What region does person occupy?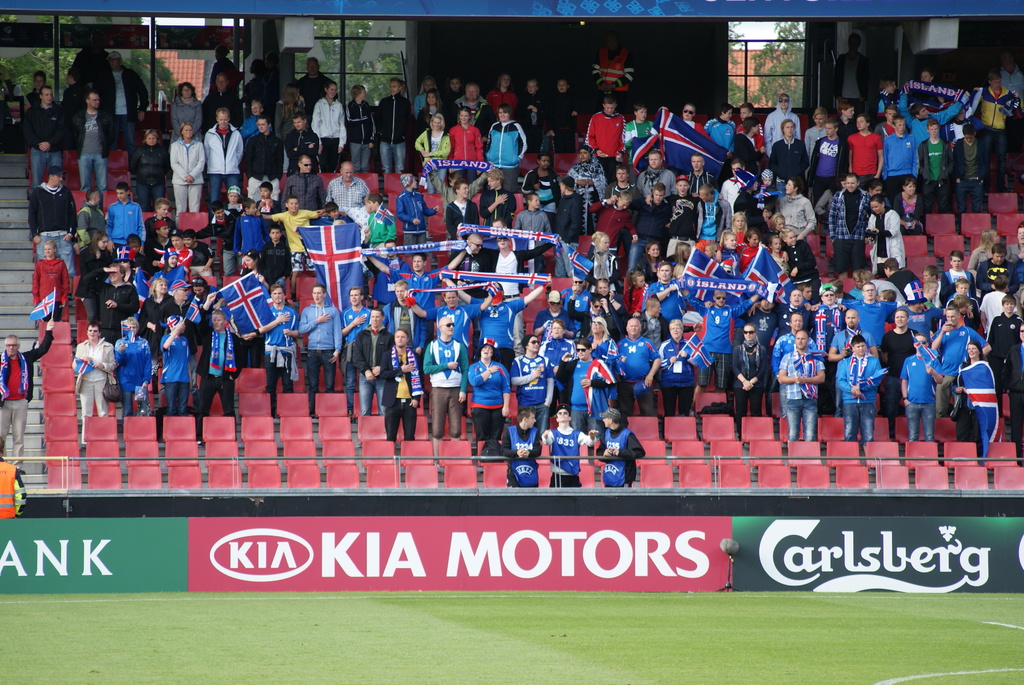
455, 337, 520, 457.
